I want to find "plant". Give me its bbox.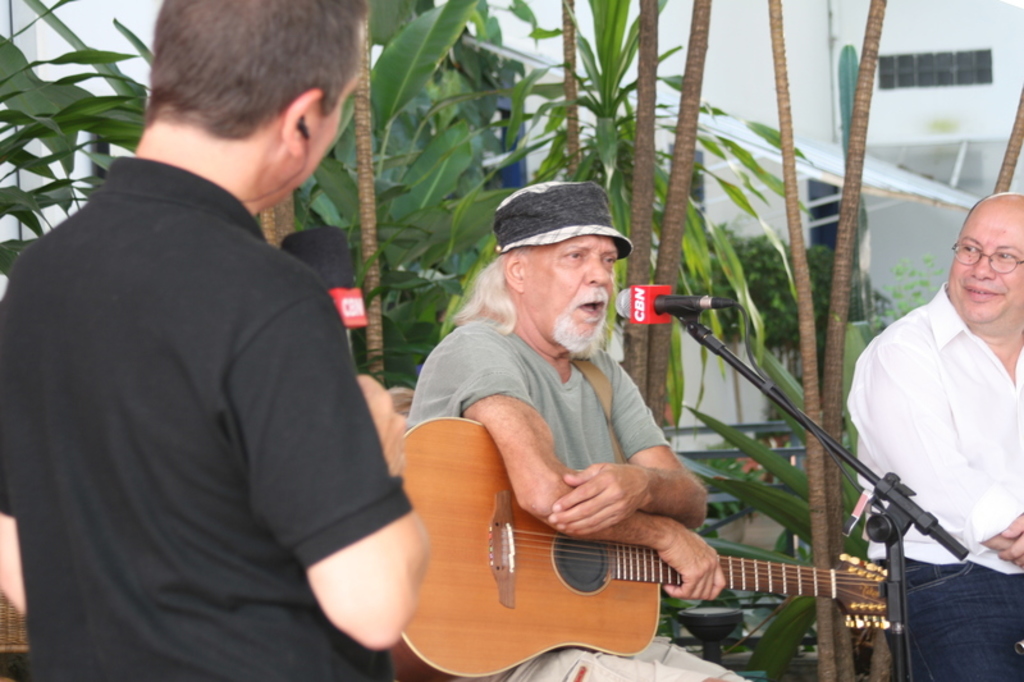
bbox=[0, 0, 170, 299].
